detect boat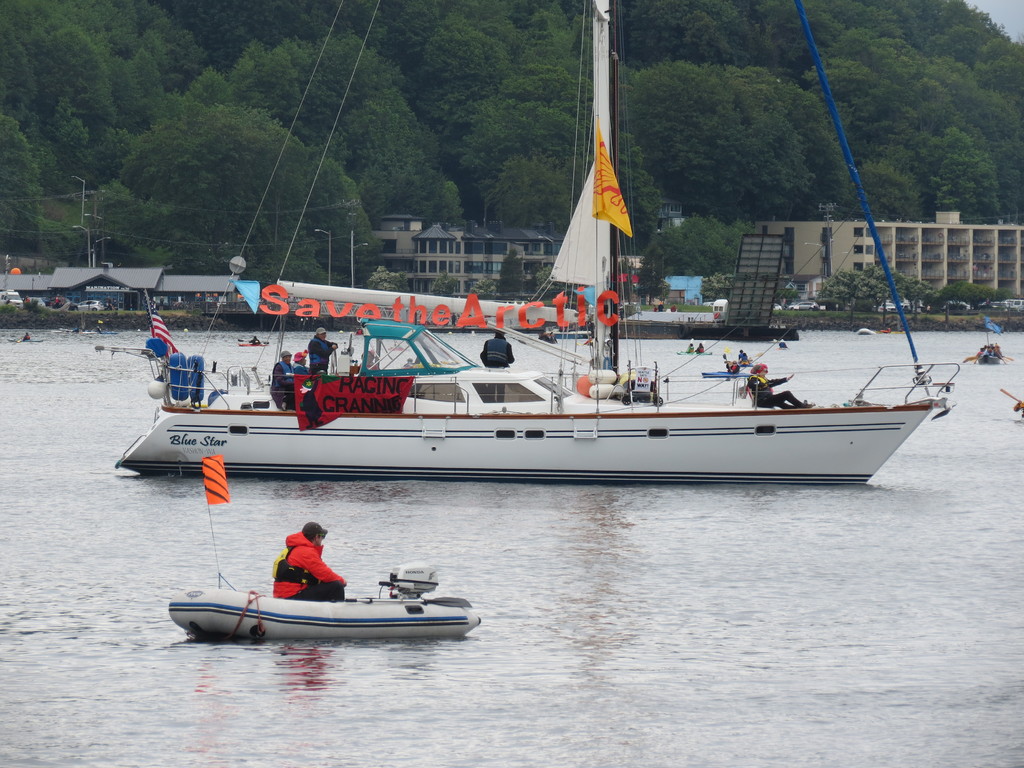
[7,337,44,344]
